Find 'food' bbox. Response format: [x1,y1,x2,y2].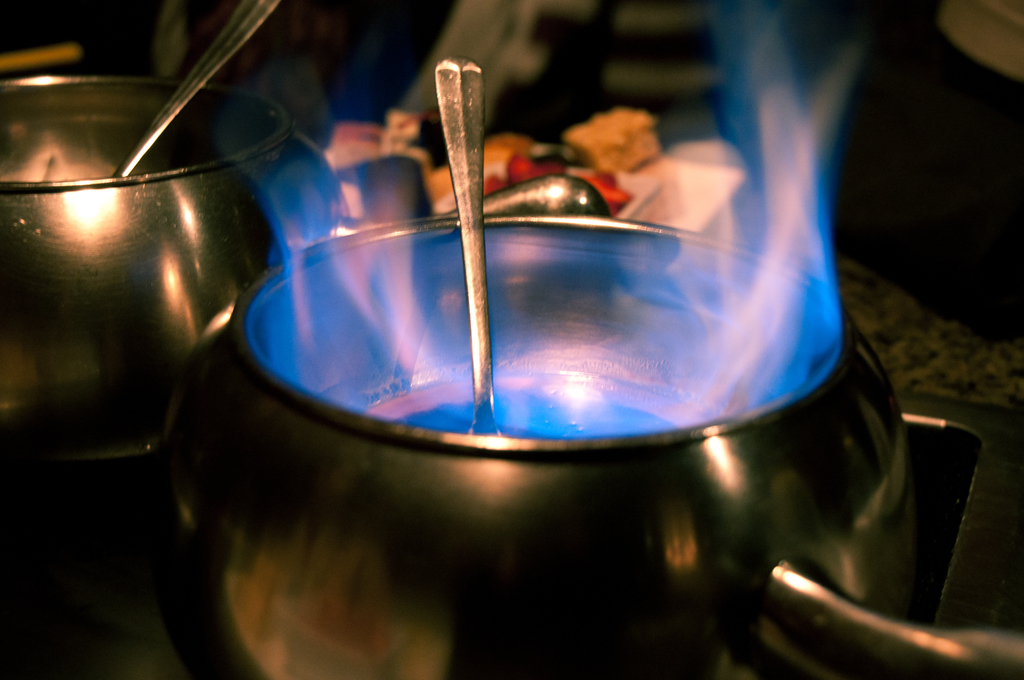
[577,110,676,172].
